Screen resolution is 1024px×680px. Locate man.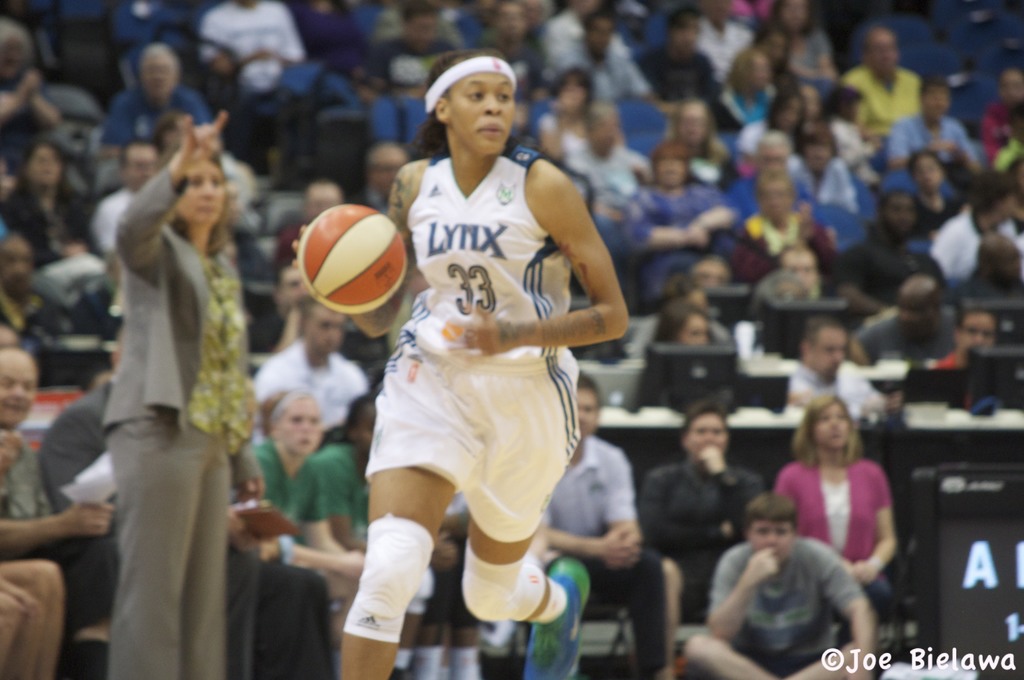
locate(536, 374, 666, 674).
